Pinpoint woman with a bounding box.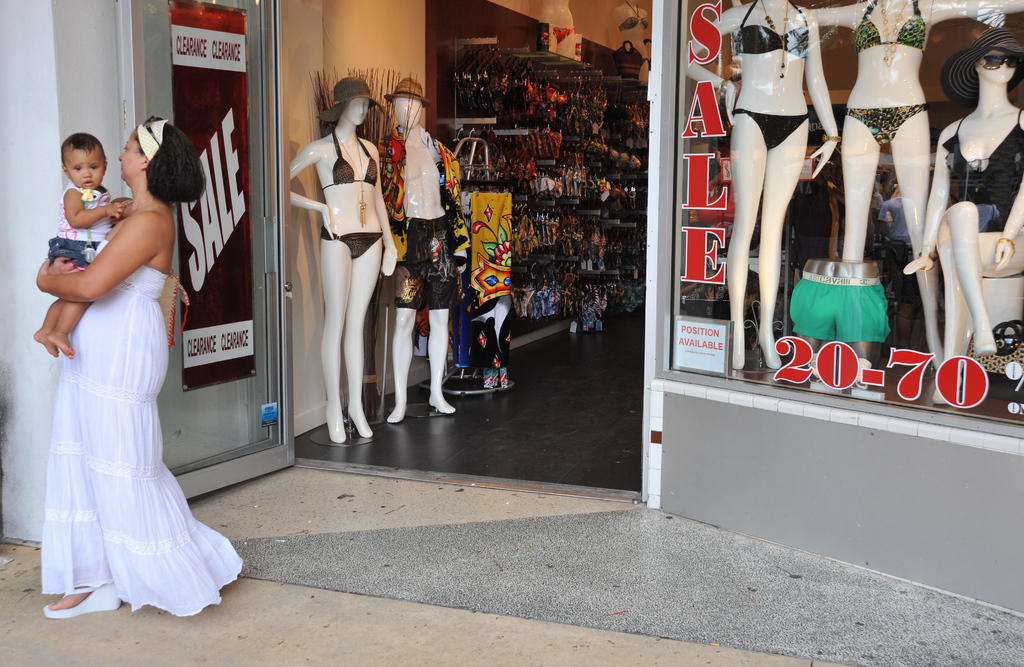
{"left": 682, "top": 1, "right": 840, "bottom": 370}.
